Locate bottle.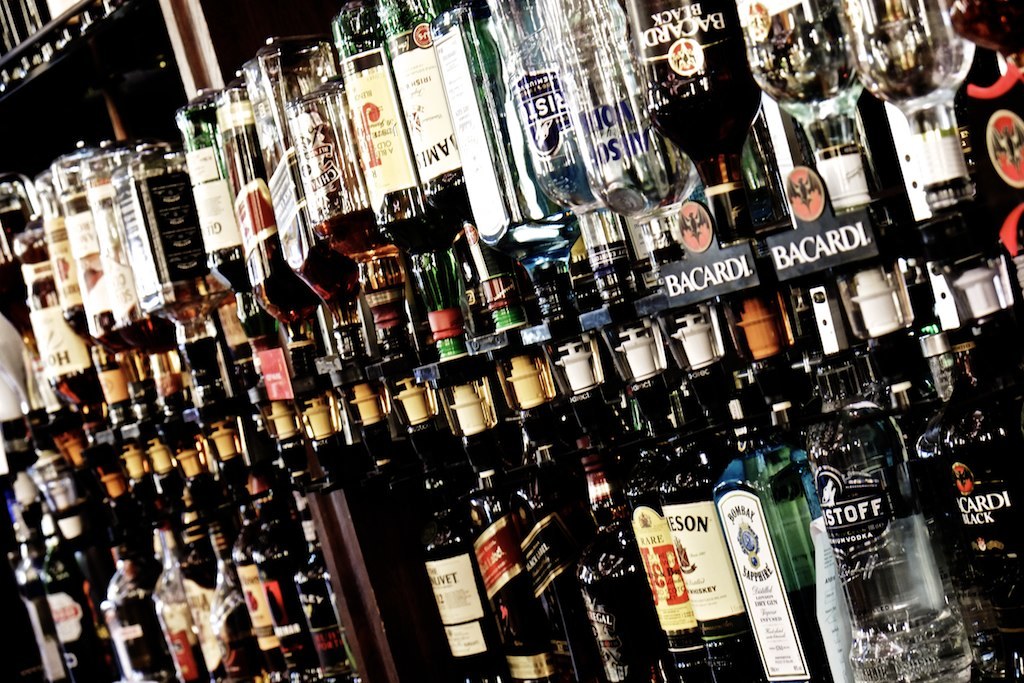
Bounding box: {"left": 212, "top": 74, "right": 329, "bottom": 379}.
